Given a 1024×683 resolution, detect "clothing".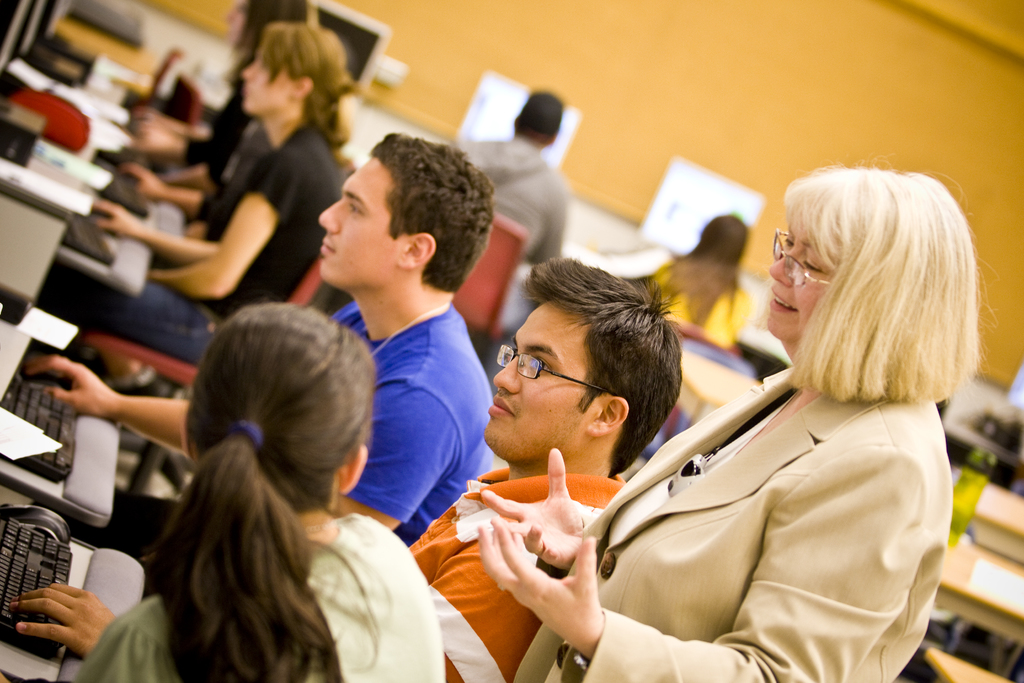
region(68, 124, 352, 367).
